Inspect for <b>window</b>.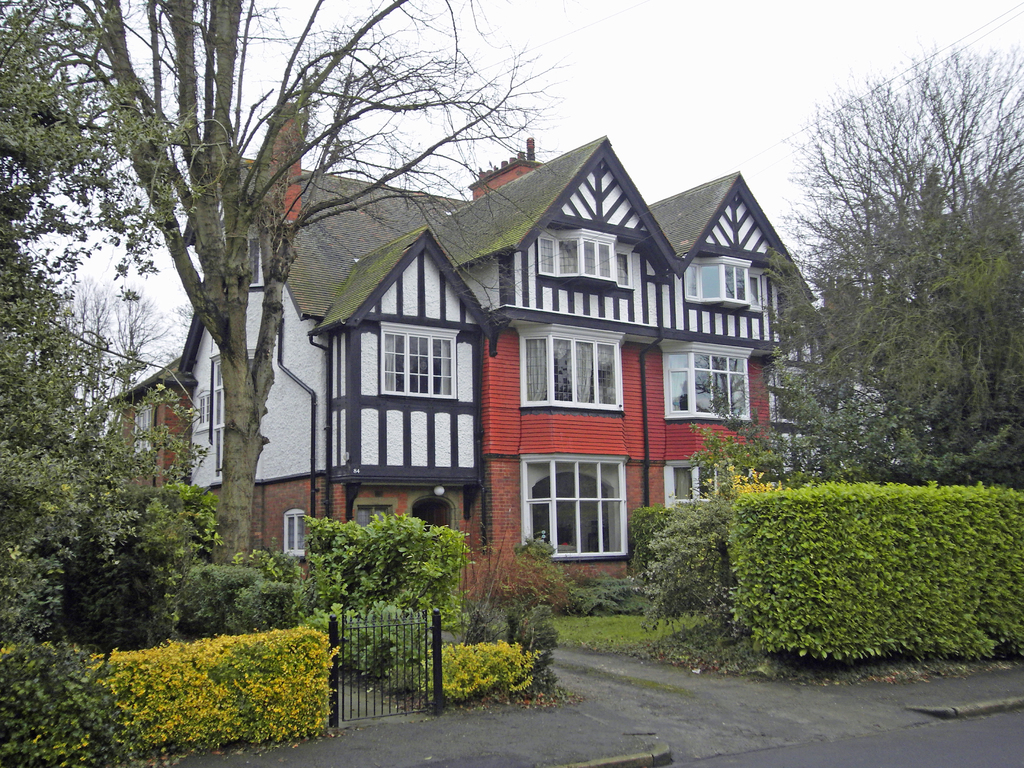
Inspection: (left=655, top=346, right=753, bottom=417).
